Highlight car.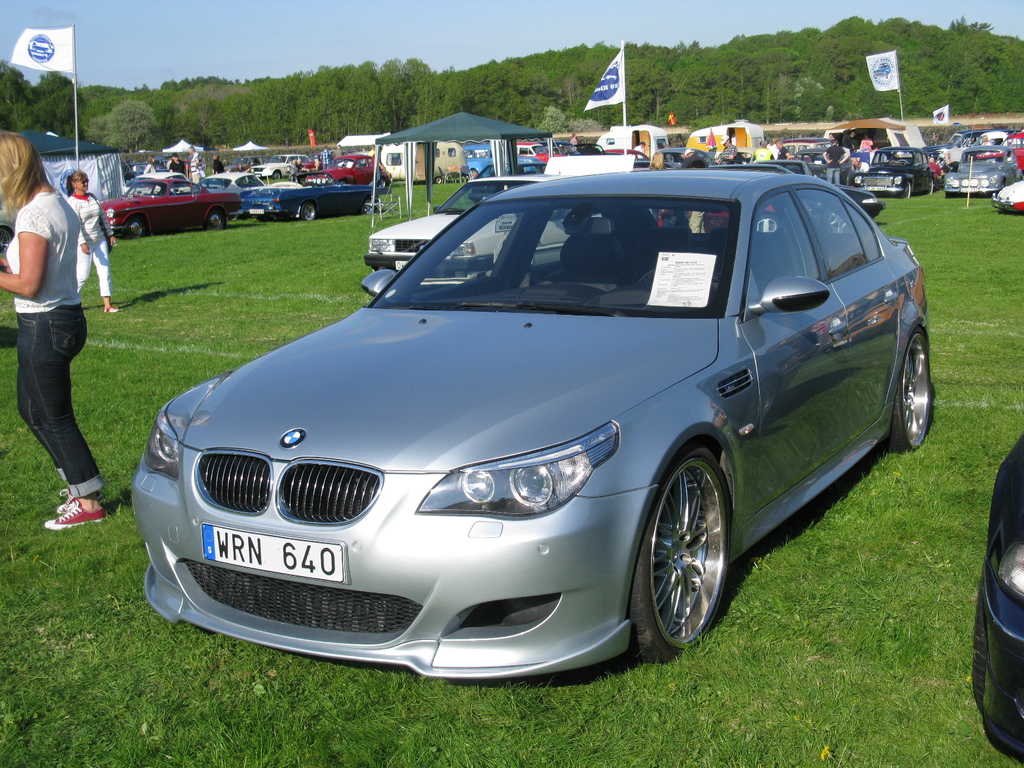
Highlighted region: l=938, t=143, r=1023, b=198.
